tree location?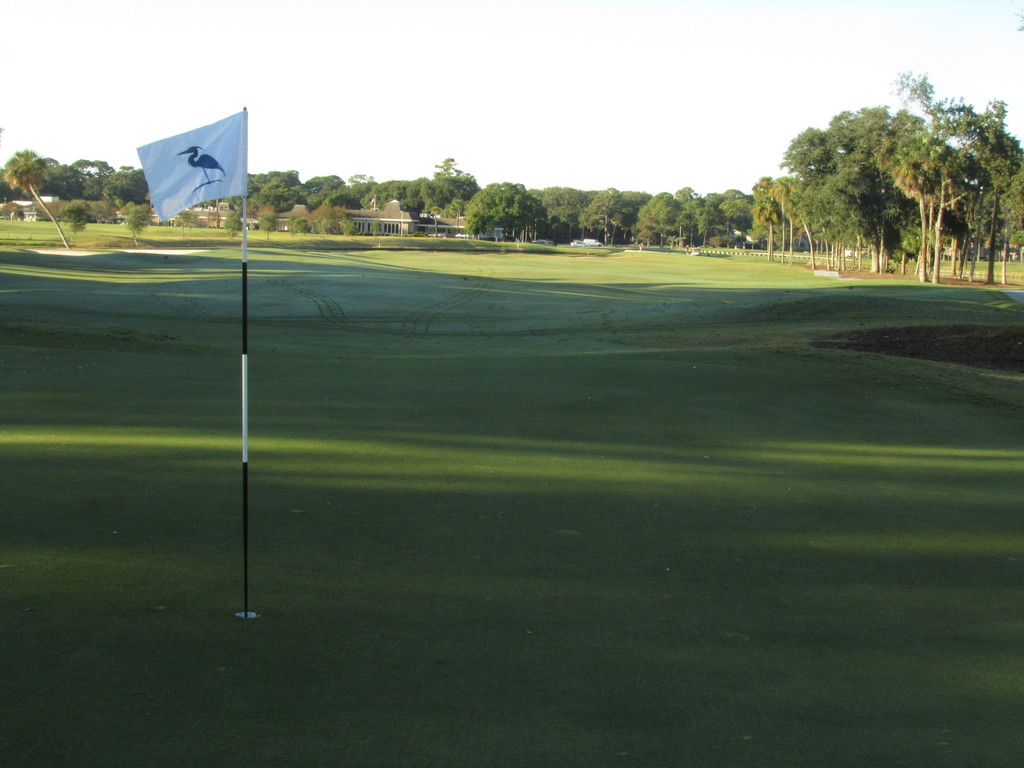
x1=457 y1=179 x2=554 y2=250
